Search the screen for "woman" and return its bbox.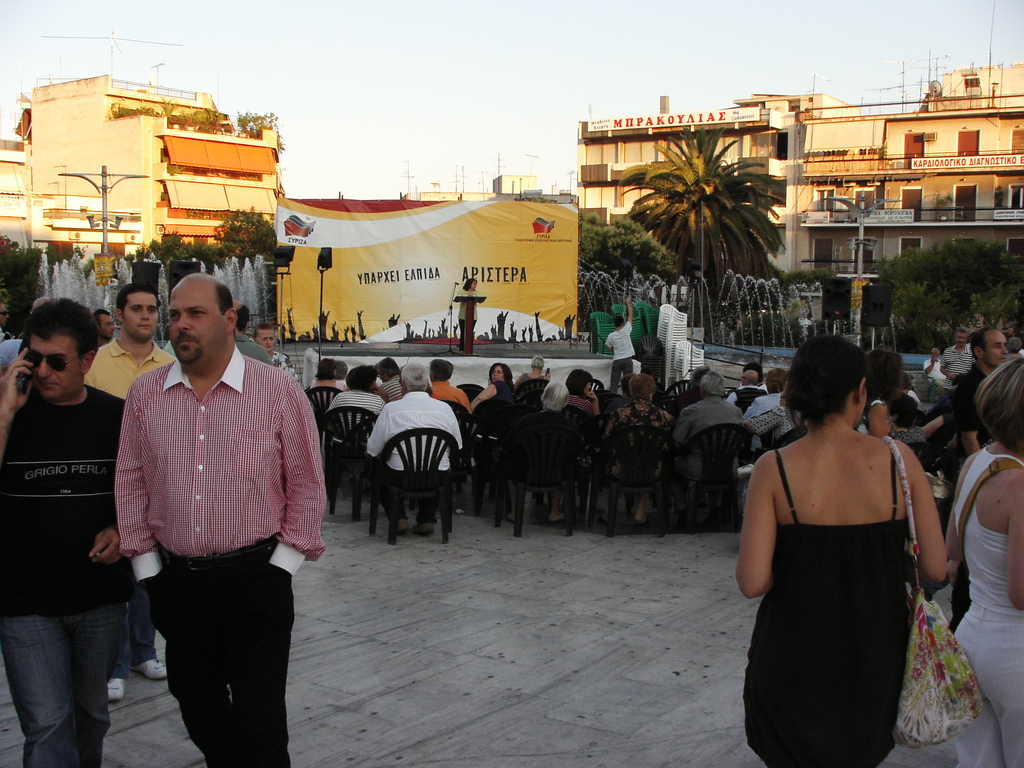
Found: BBox(515, 356, 552, 408).
